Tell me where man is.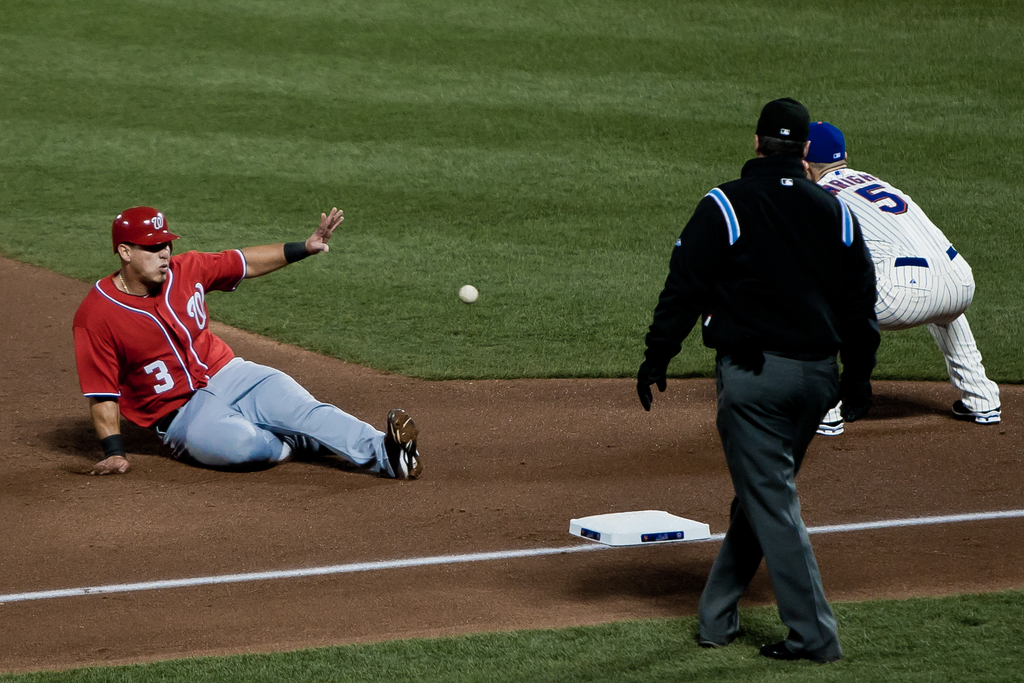
man is at (x1=66, y1=202, x2=425, y2=482).
